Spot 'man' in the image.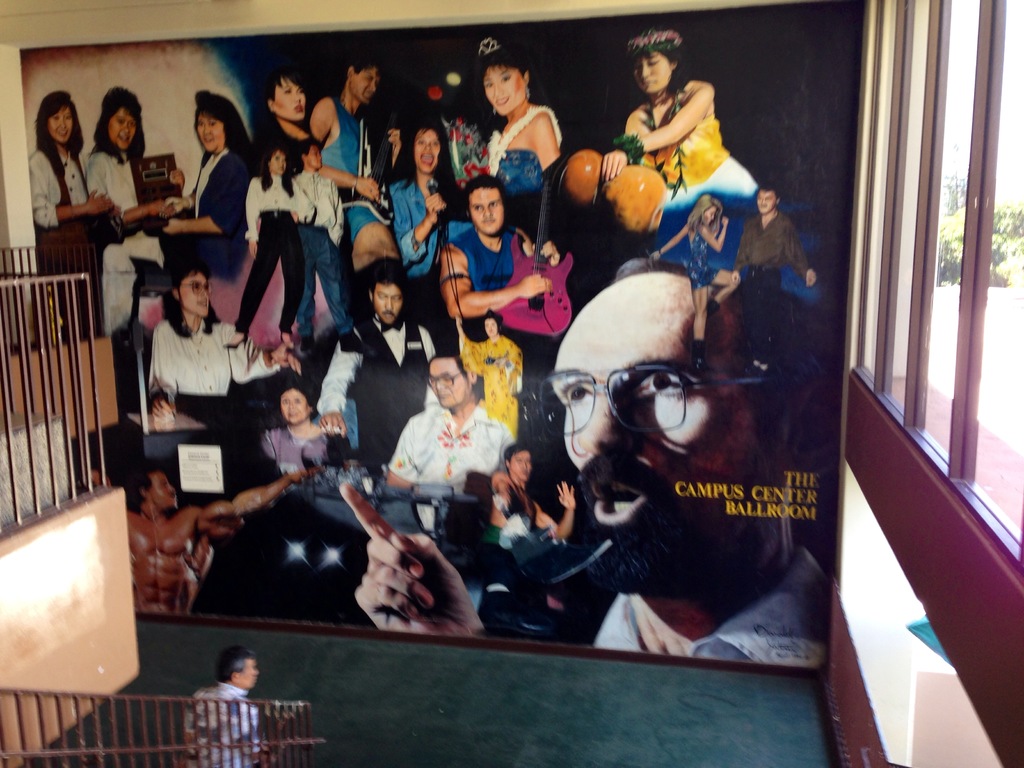
'man' found at [x1=490, y1=444, x2=578, y2=633].
